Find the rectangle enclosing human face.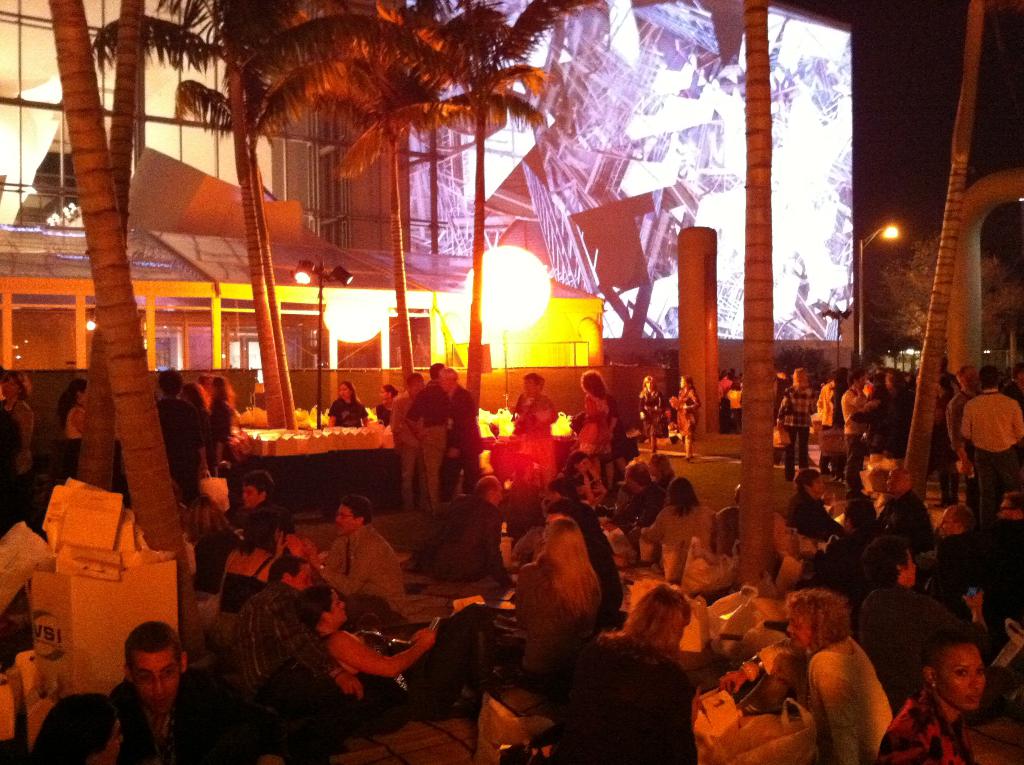
BBox(787, 611, 810, 648).
